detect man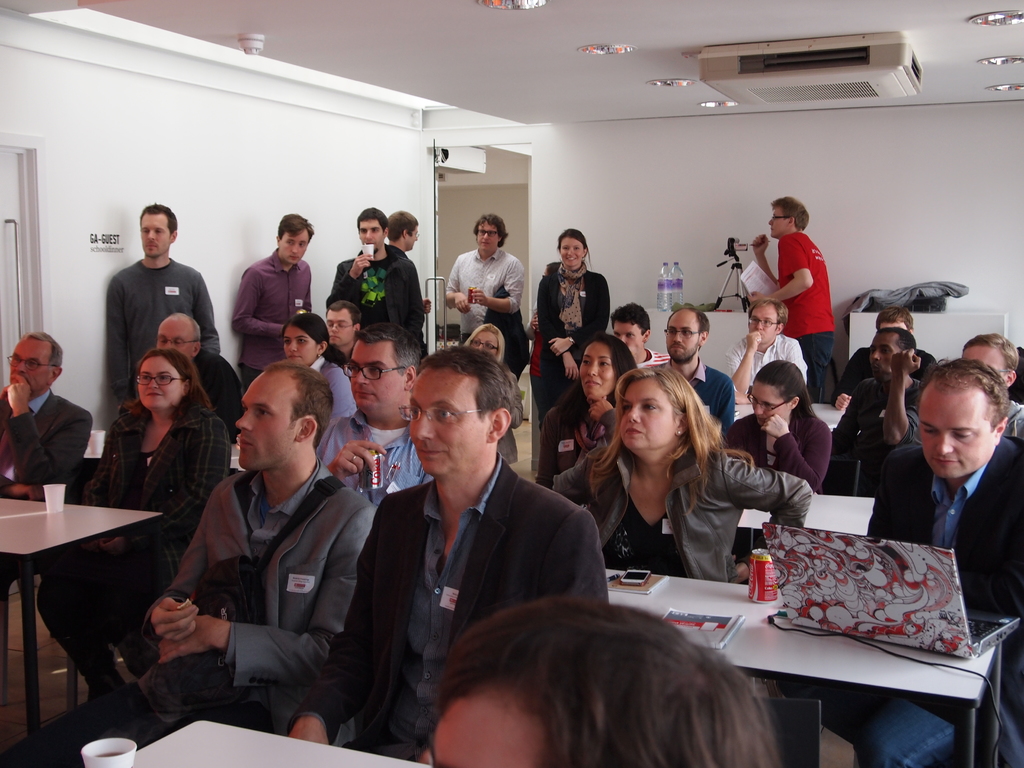
(left=316, top=320, right=435, bottom=509)
